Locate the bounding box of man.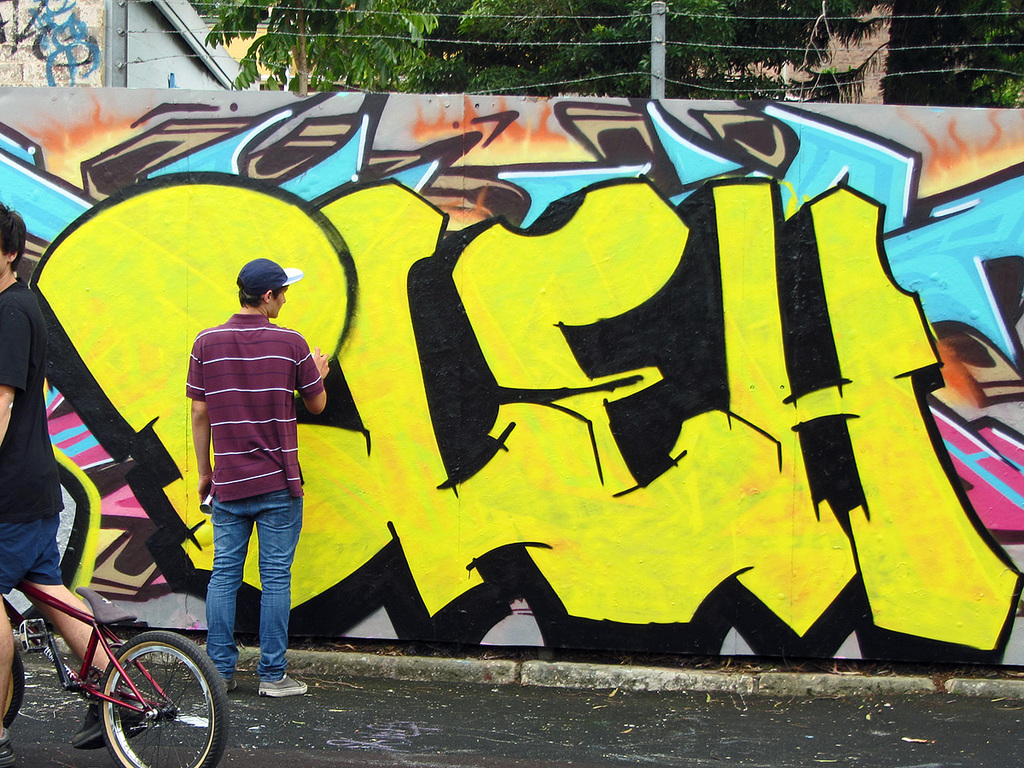
Bounding box: [left=0, top=198, right=152, bottom=767].
